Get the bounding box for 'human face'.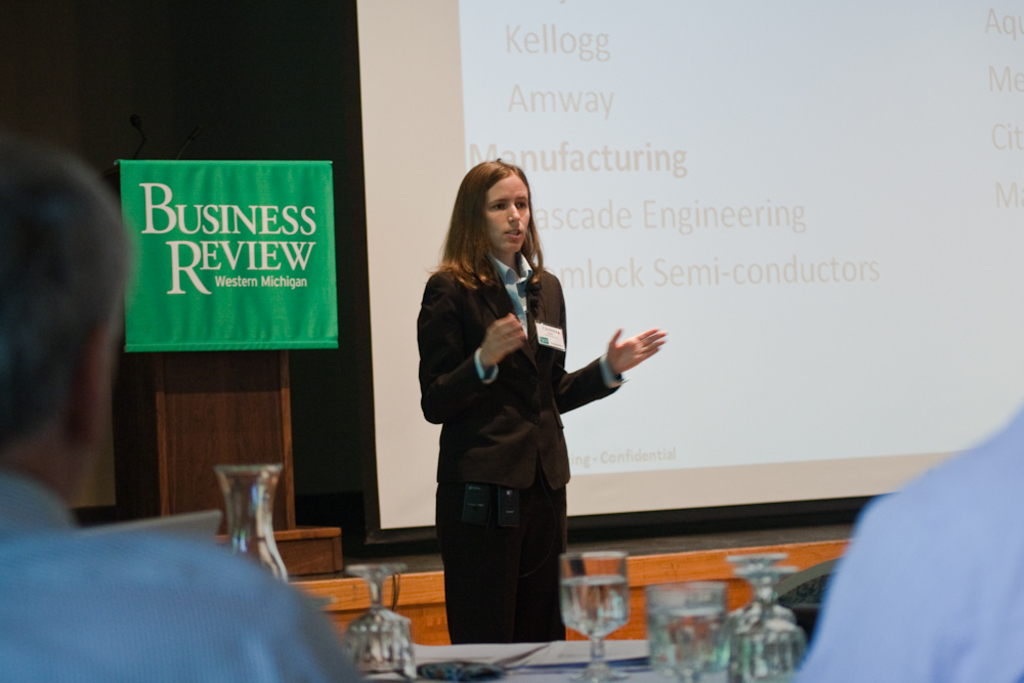
(left=486, top=181, right=532, bottom=256).
